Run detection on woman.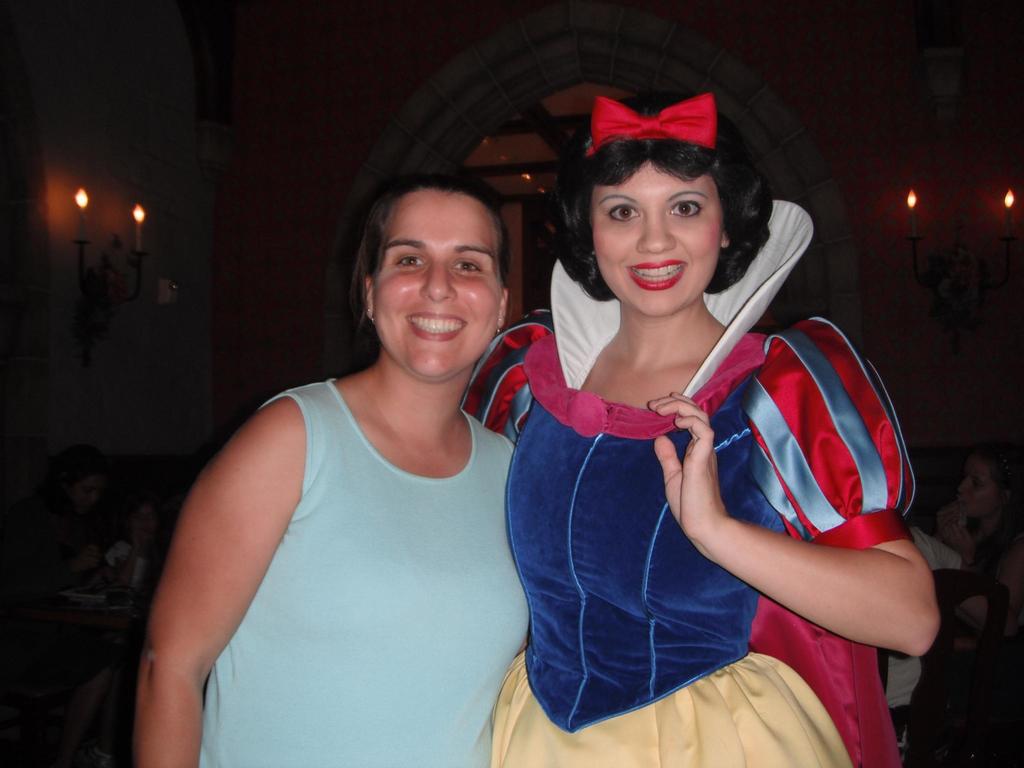
Result: 884,450,964,767.
